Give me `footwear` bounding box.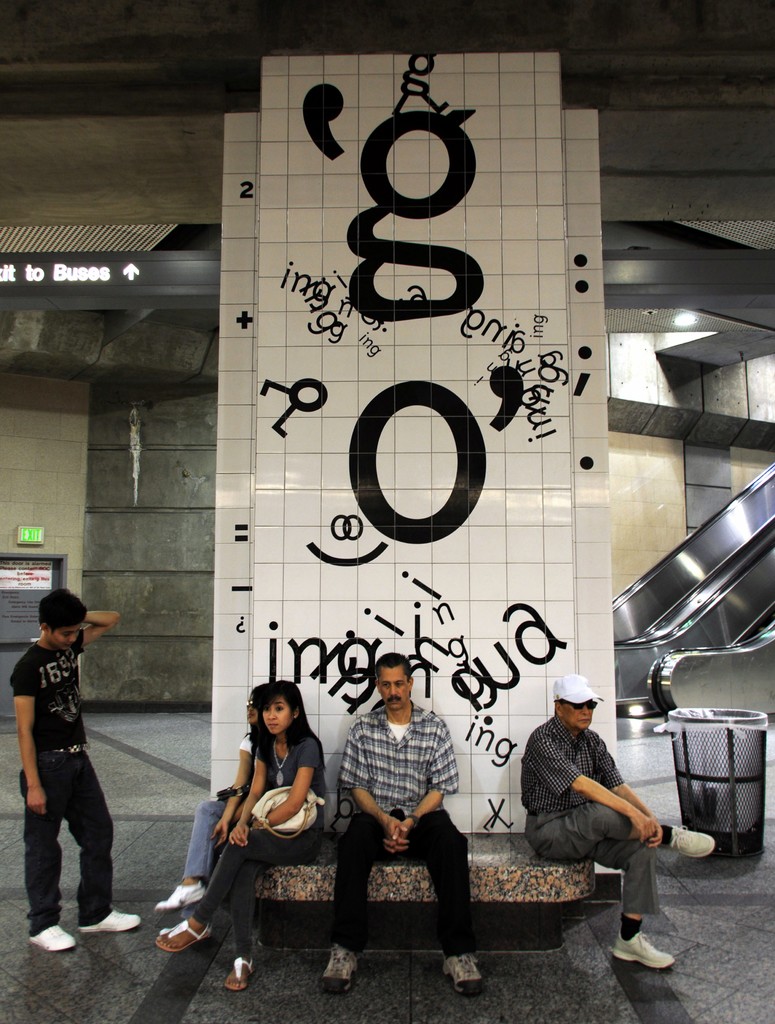
<region>319, 941, 356, 995</region>.
